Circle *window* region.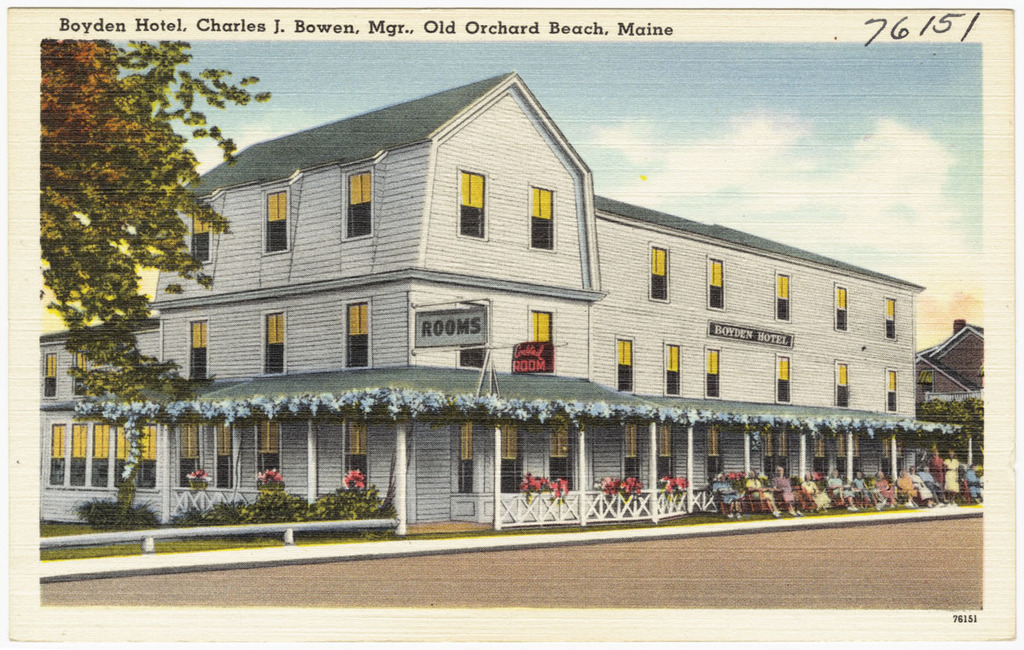
Region: <box>701,345,719,401</box>.
